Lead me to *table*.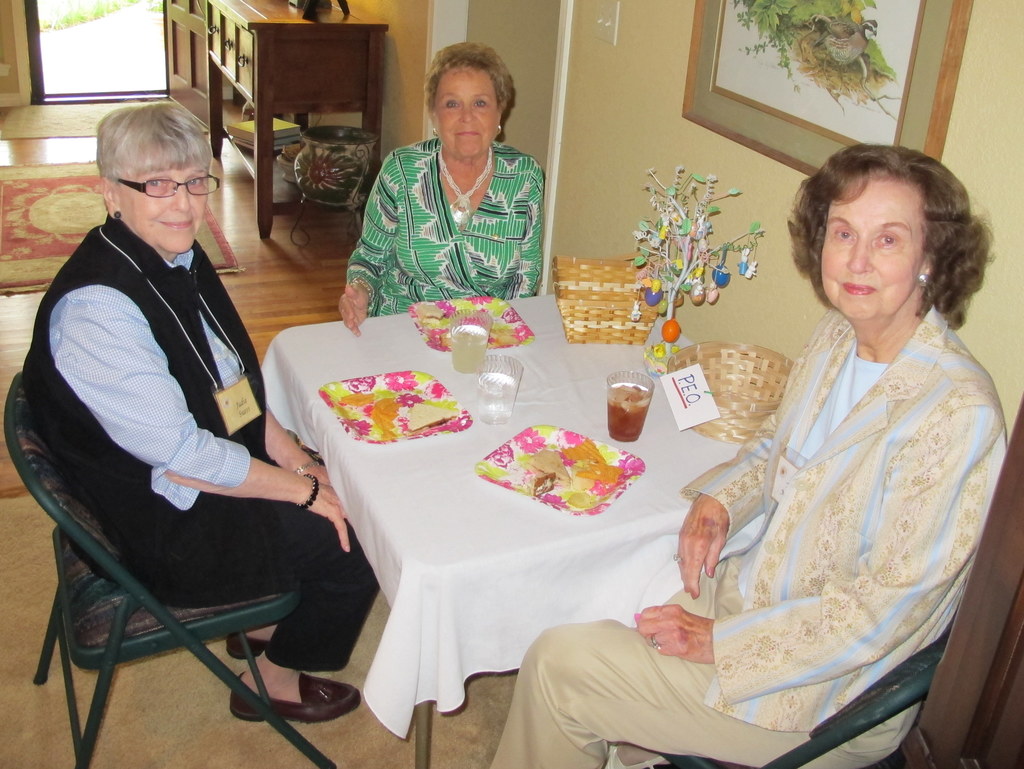
Lead to 209/0/383/241.
